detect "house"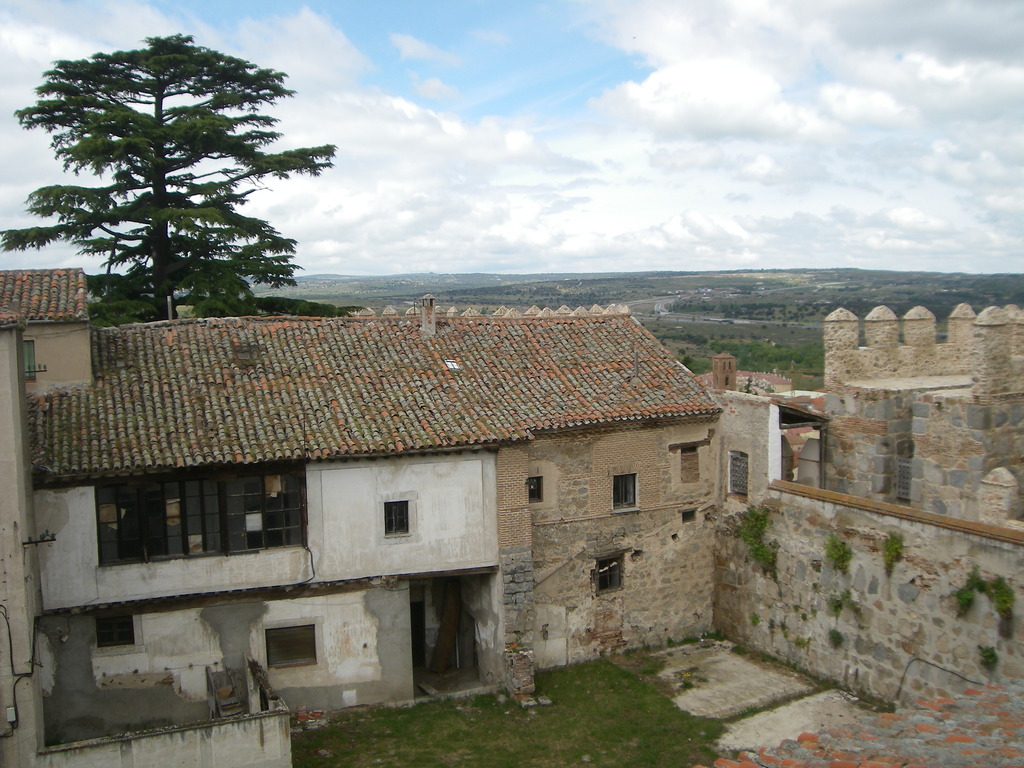
(left=684, top=660, right=1023, bottom=767)
